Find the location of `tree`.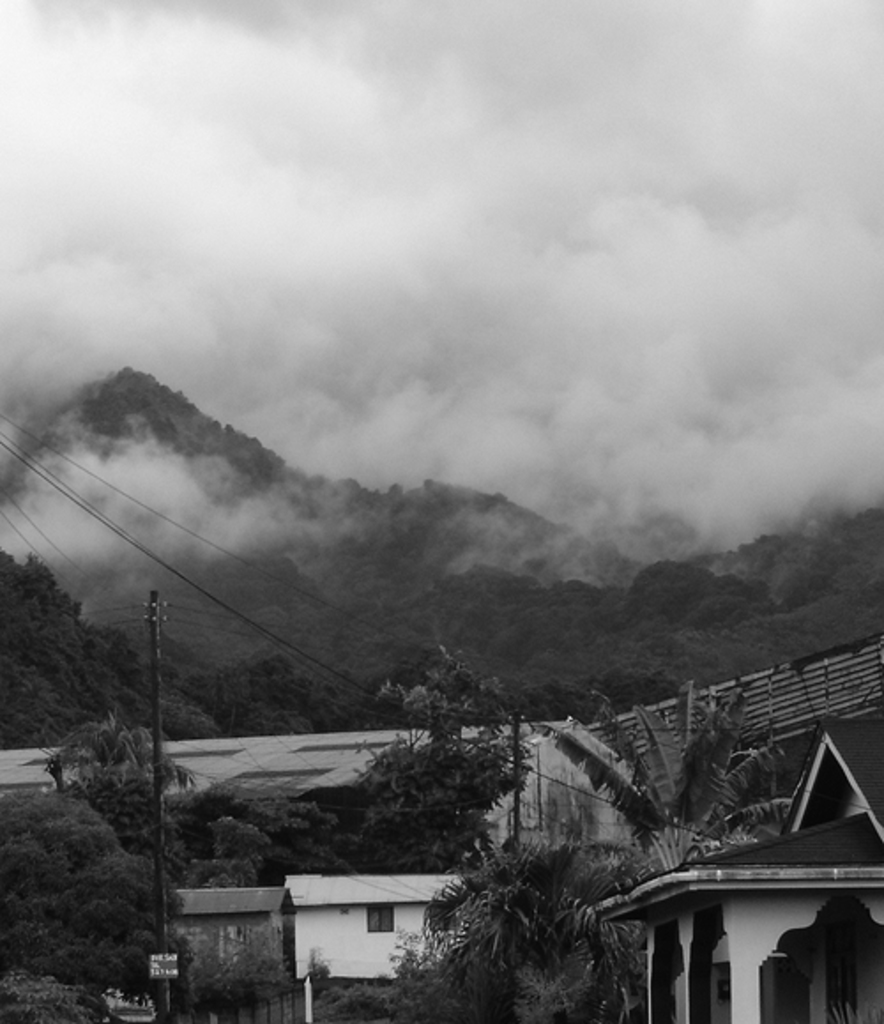
Location: box=[159, 906, 320, 1022].
